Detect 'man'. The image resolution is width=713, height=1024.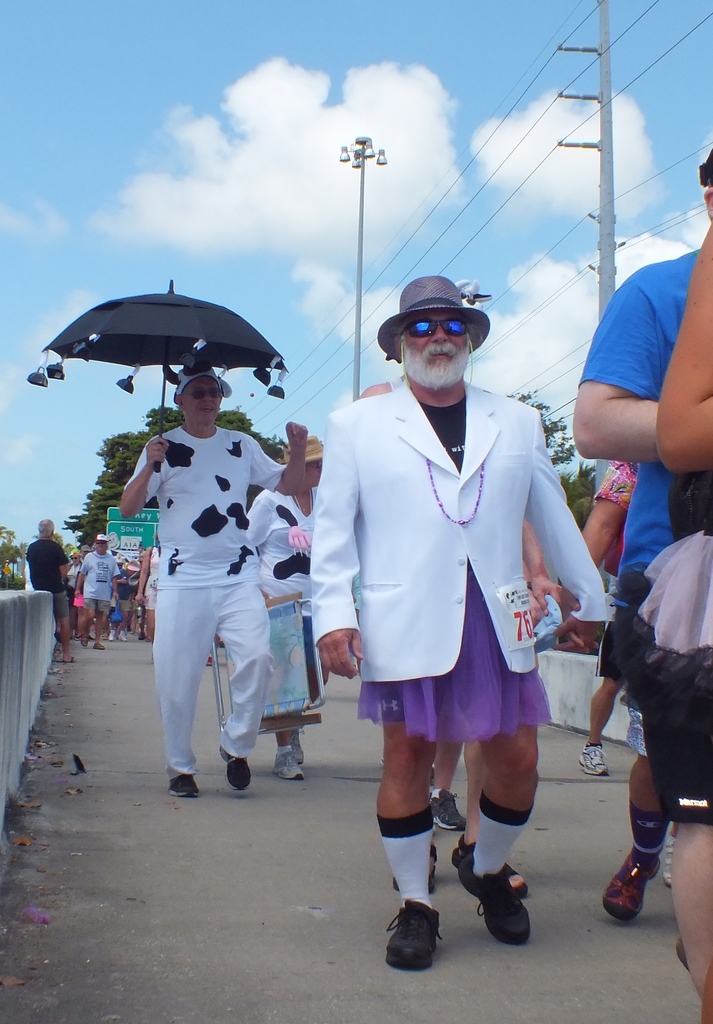
<region>24, 508, 79, 664</region>.
